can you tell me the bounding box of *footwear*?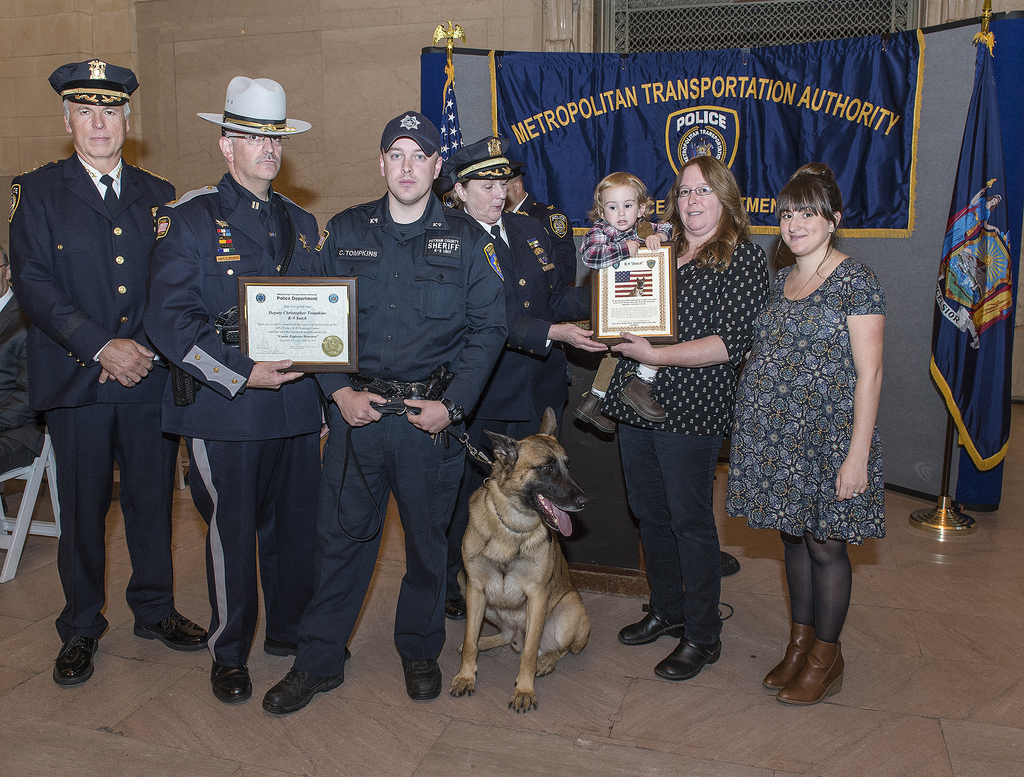
260, 667, 344, 717.
